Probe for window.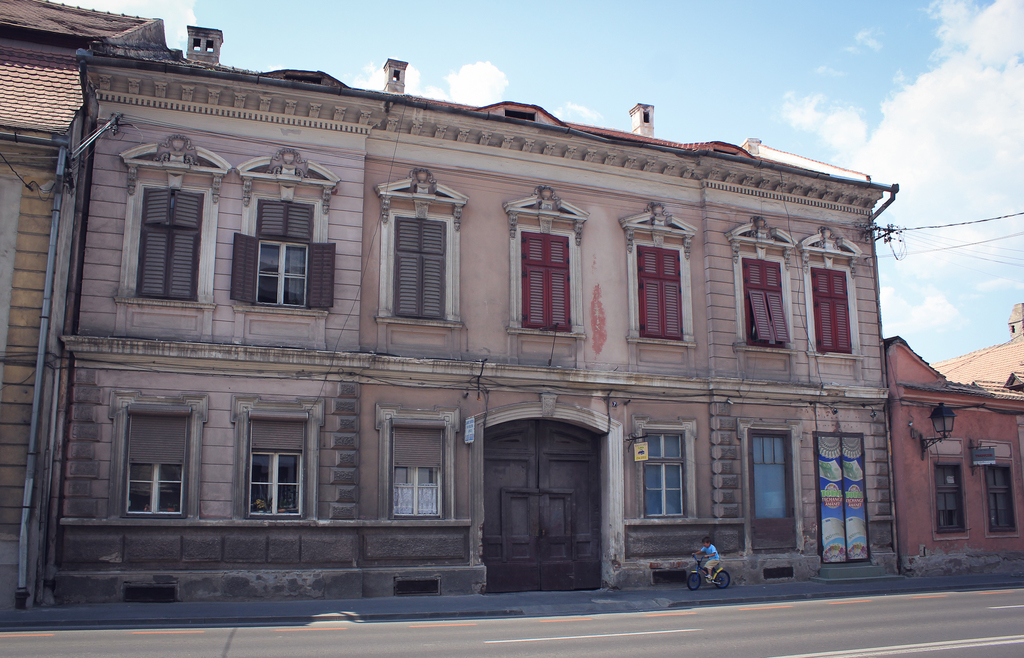
Probe result: <bbox>637, 245, 681, 343</bbox>.
